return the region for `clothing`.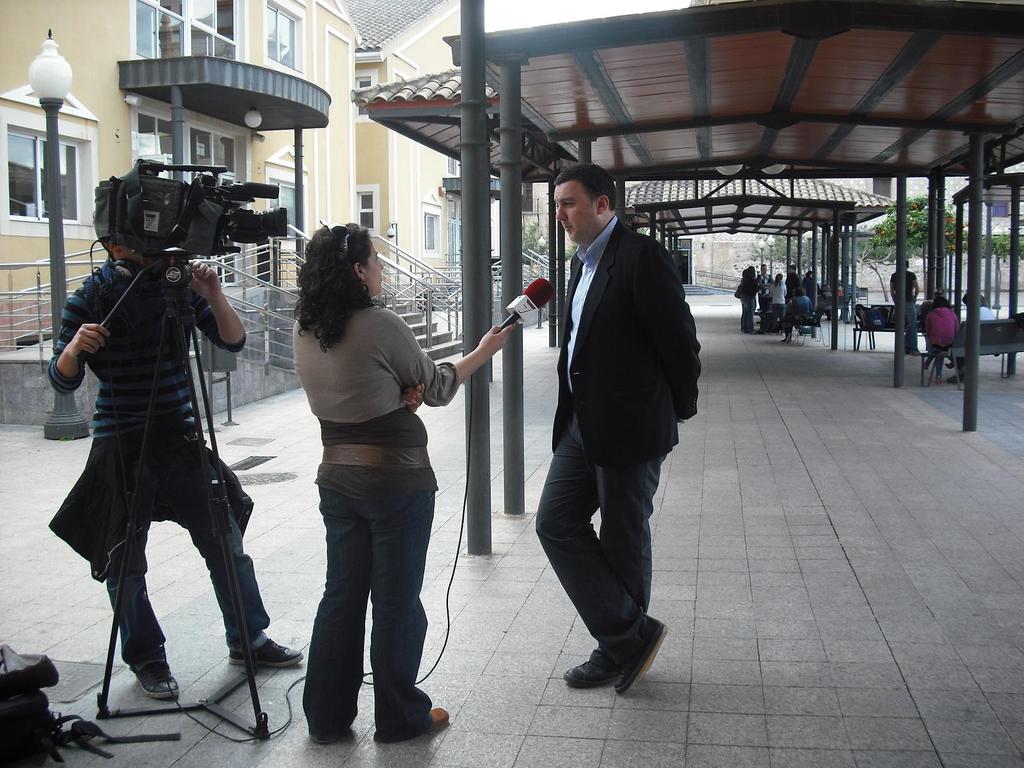
(785, 295, 813, 333).
